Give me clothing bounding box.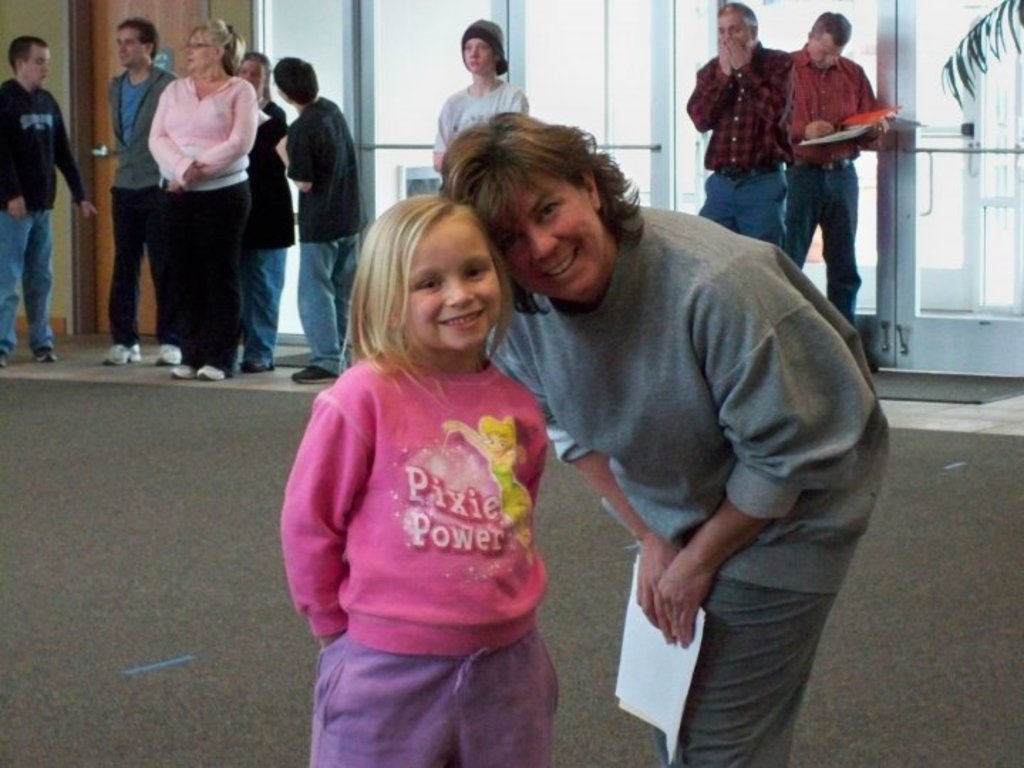
x1=115, y1=188, x2=178, y2=348.
